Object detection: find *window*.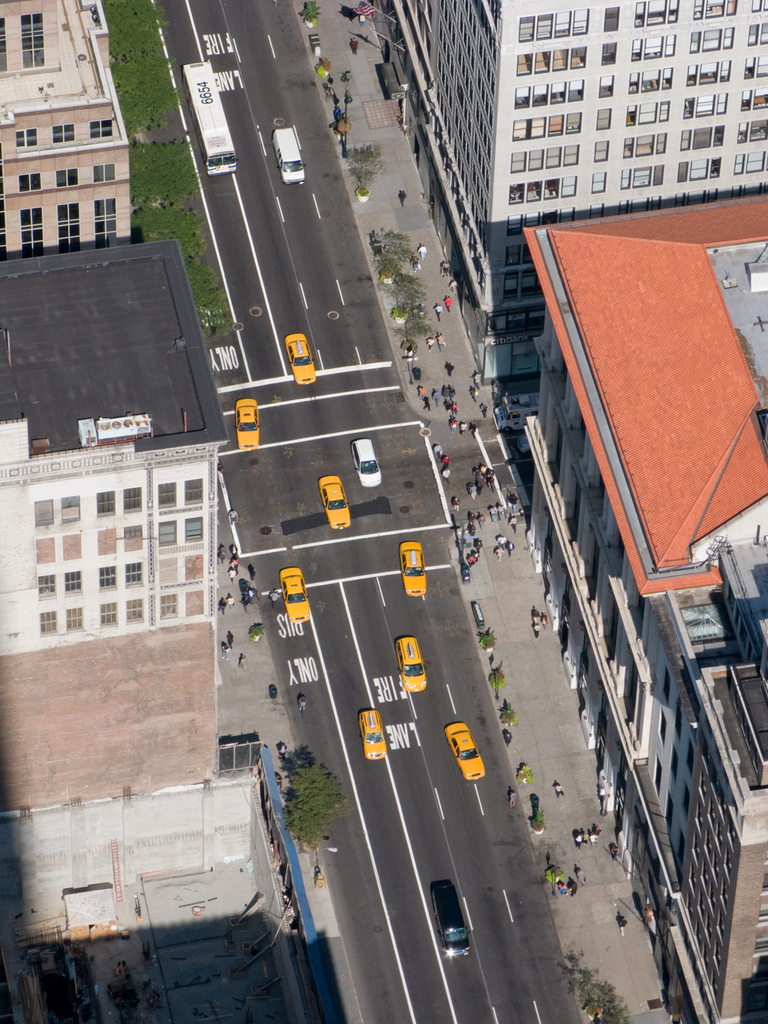
[x1=628, y1=107, x2=635, y2=121].
